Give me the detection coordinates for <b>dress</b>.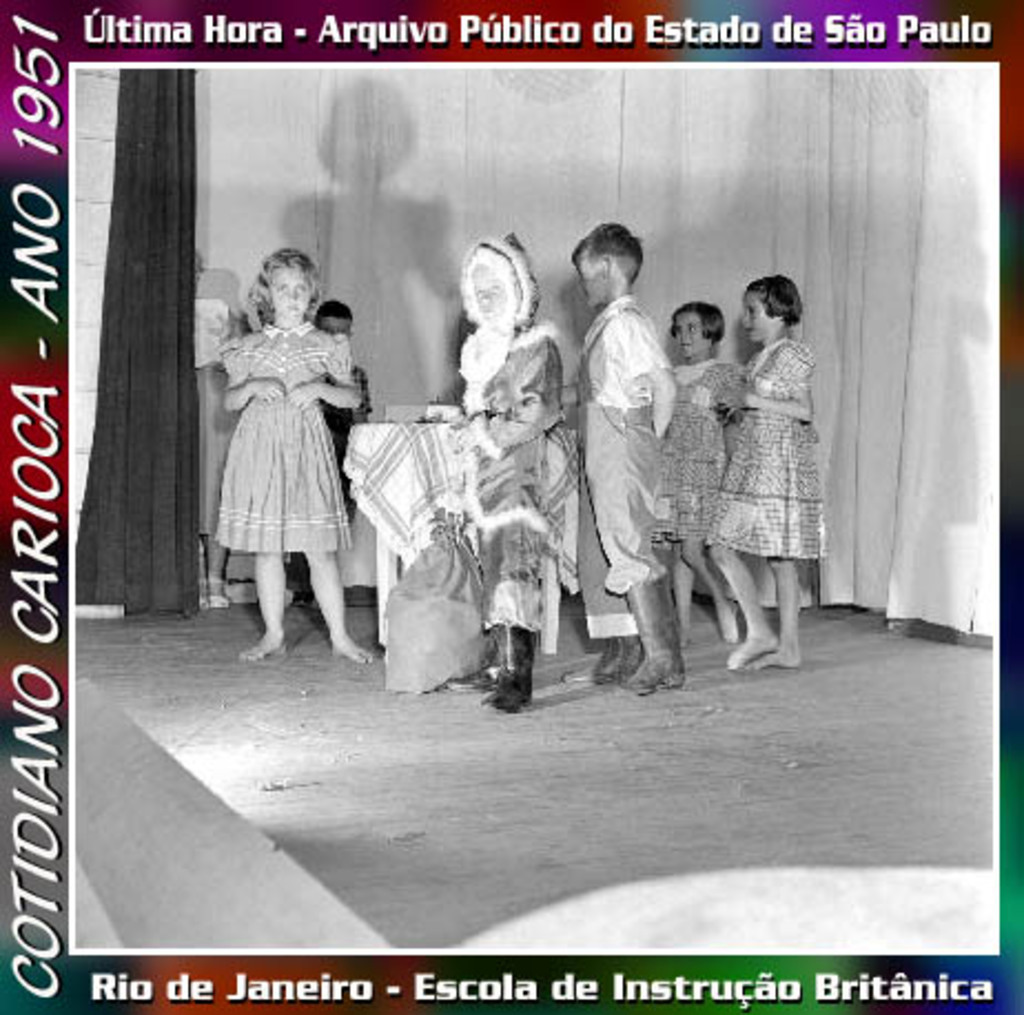
707/337/827/552.
